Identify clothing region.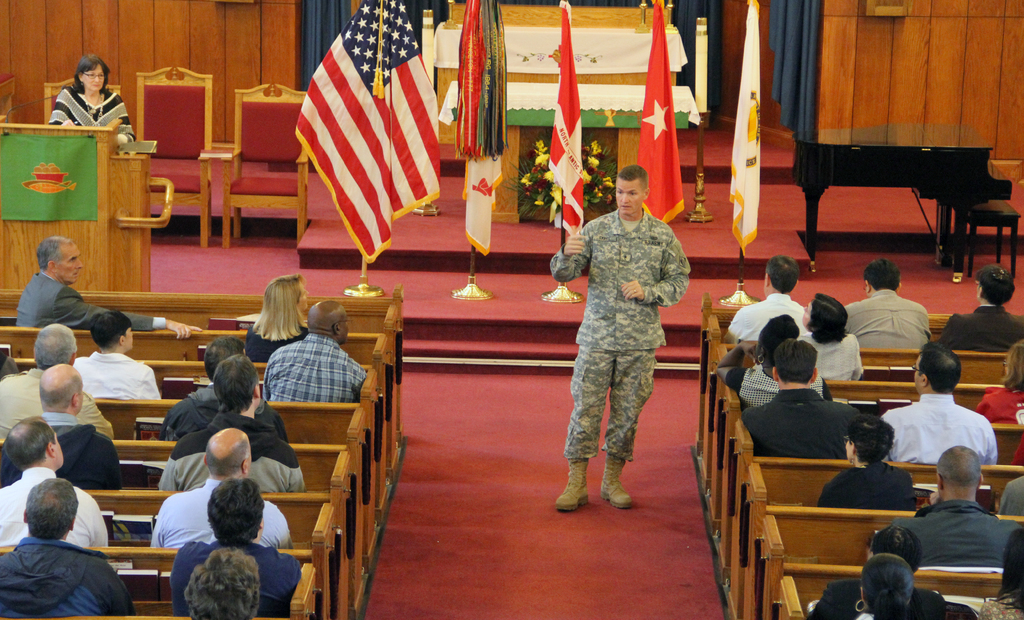
Region: locate(973, 379, 1023, 422).
